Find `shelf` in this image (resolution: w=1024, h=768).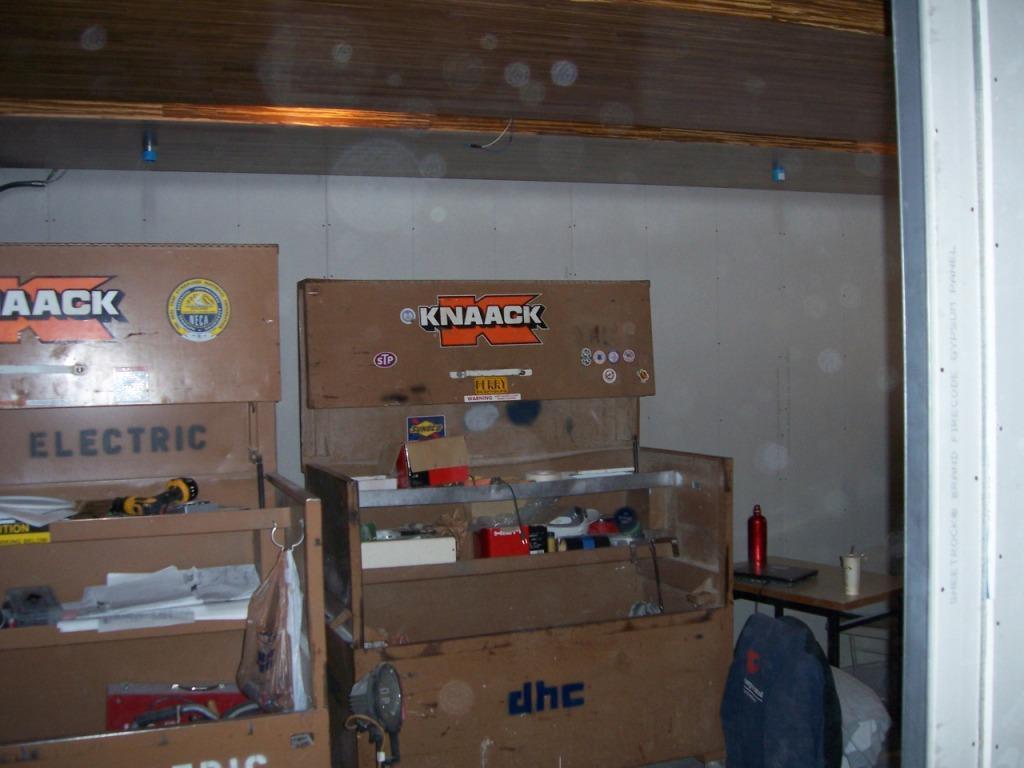
locate(295, 279, 647, 527).
